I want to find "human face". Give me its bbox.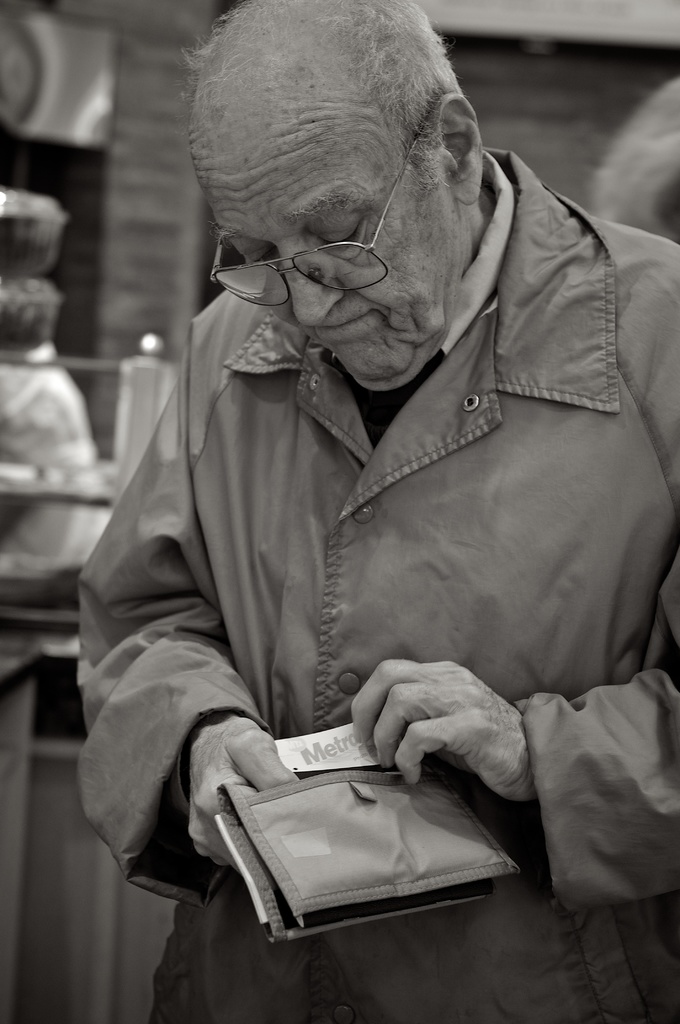
crop(187, 59, 451, 386).
